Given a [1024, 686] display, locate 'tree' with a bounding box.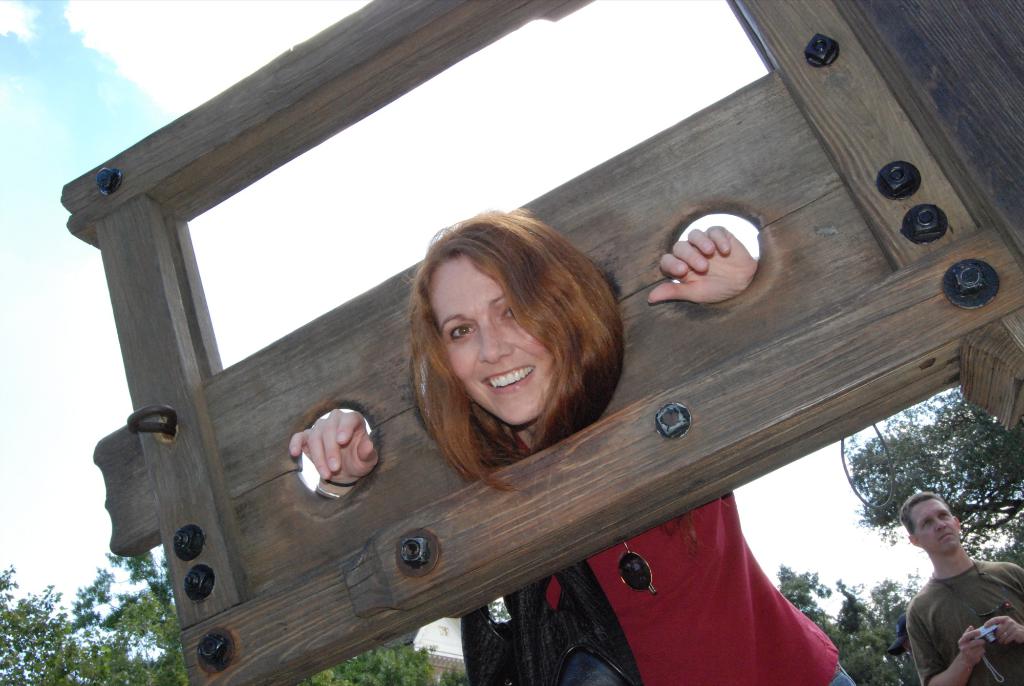
Located: (left=3, top=553, right=173, bottom=685).
